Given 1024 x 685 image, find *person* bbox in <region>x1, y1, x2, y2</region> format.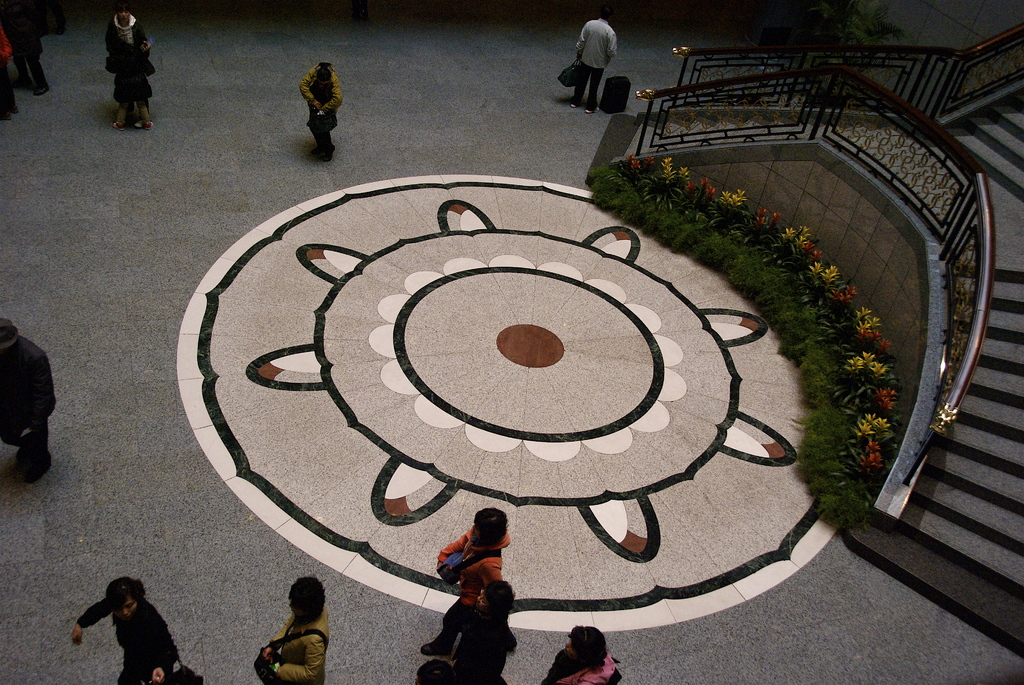
<region>260, 576, 330, 684</region>.
